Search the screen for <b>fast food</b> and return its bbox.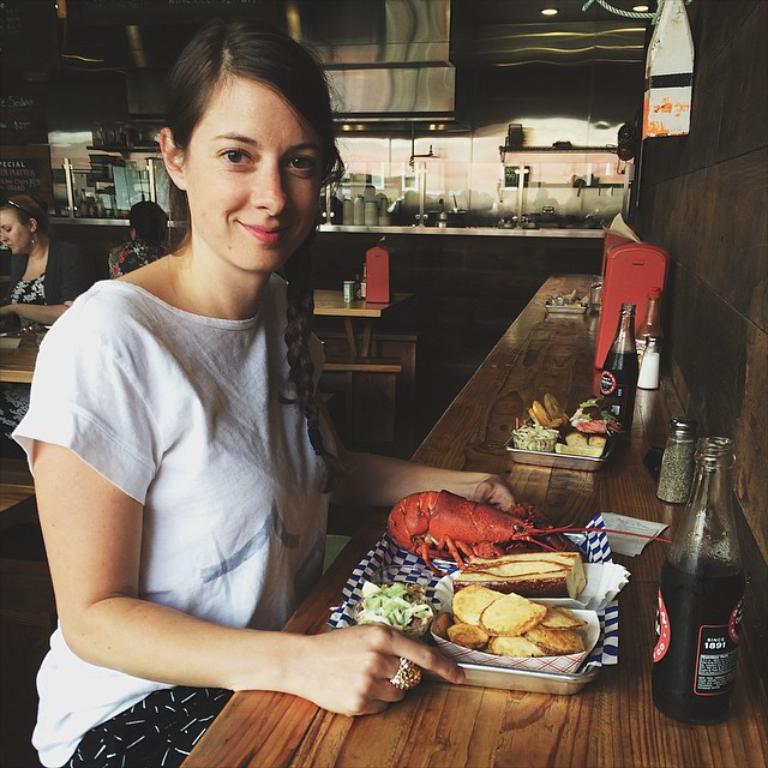
Found: (433,582,587,664).
